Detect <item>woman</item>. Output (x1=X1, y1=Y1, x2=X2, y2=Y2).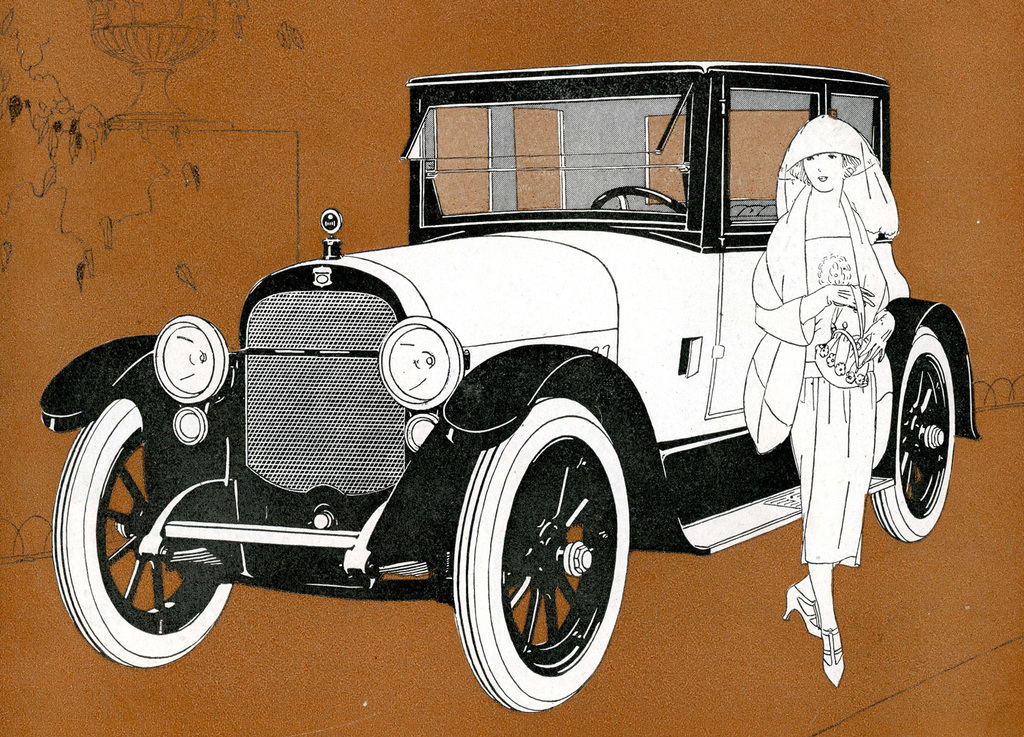
(x1=739, y1=103, x2=915, y2=687).
